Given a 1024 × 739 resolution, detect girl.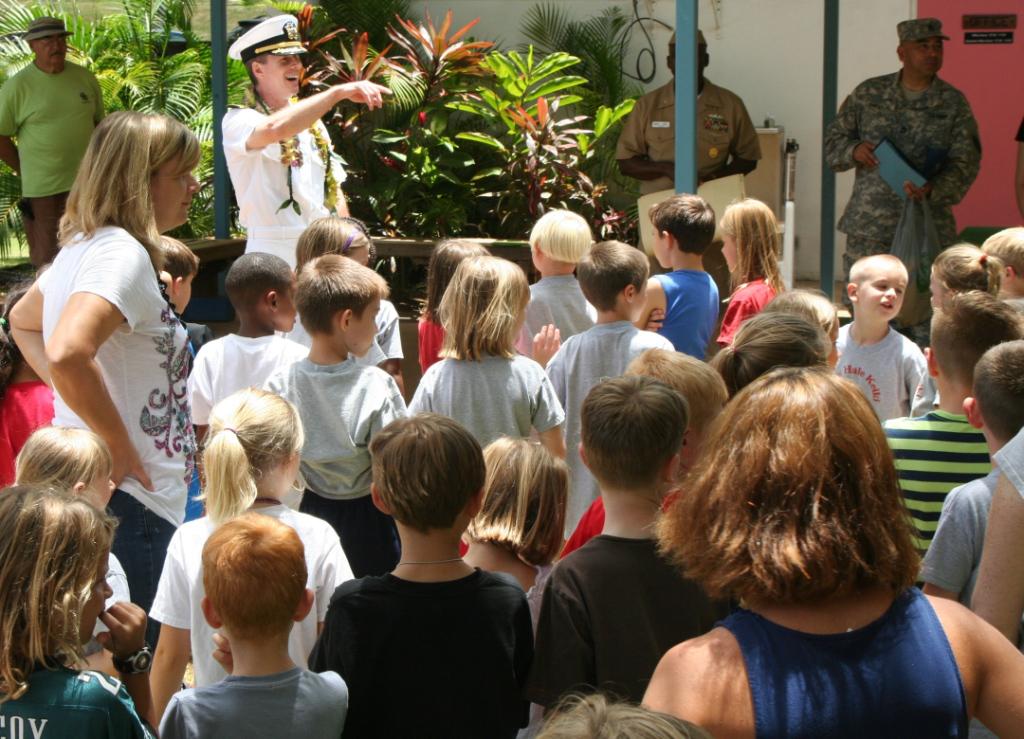
box(400, 252, 572, 463).
